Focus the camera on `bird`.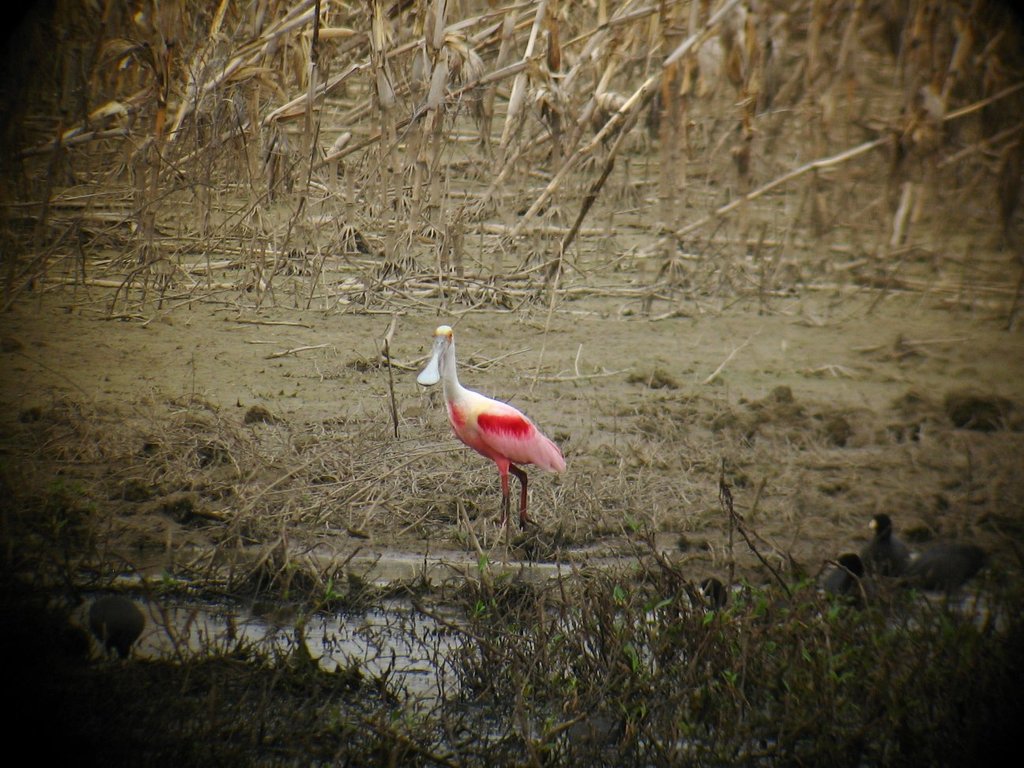
Focus region: pyautogui.locateOnScreen(866, 510, 909, 578).
